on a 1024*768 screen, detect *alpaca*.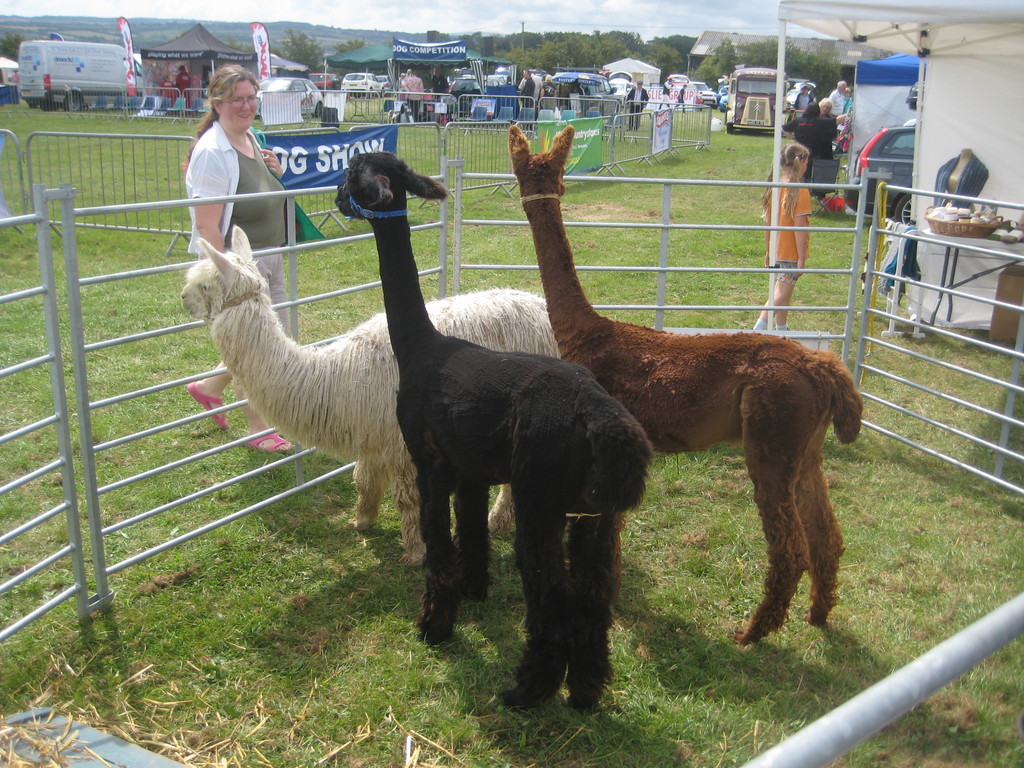
175, 225, 562, 563.
